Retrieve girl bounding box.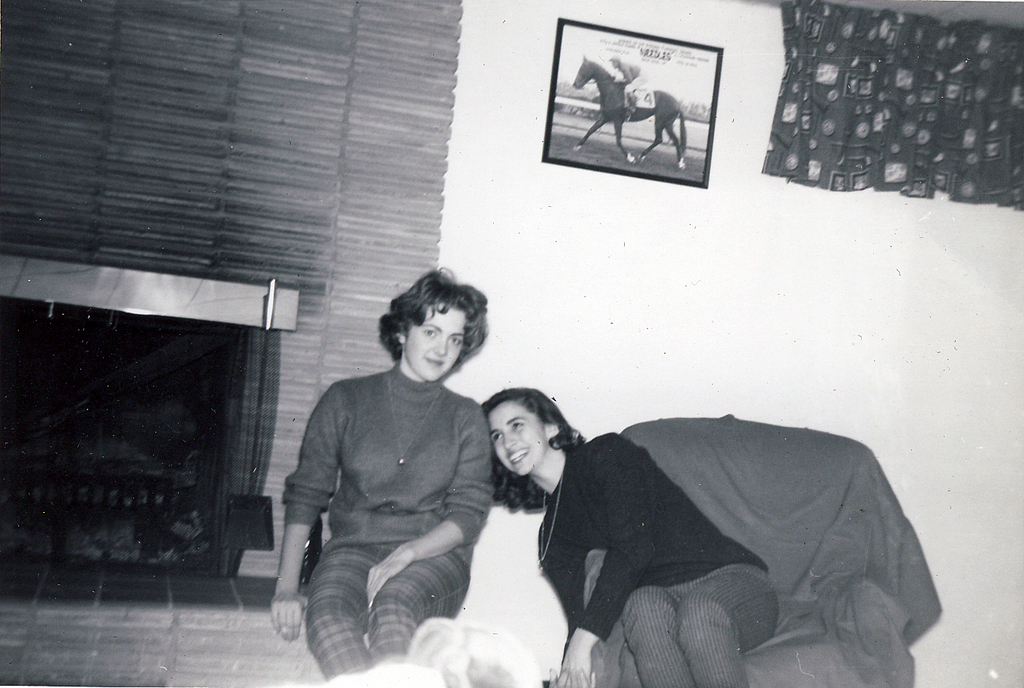
Bounding box: detection(479, 386, 776, 687).
